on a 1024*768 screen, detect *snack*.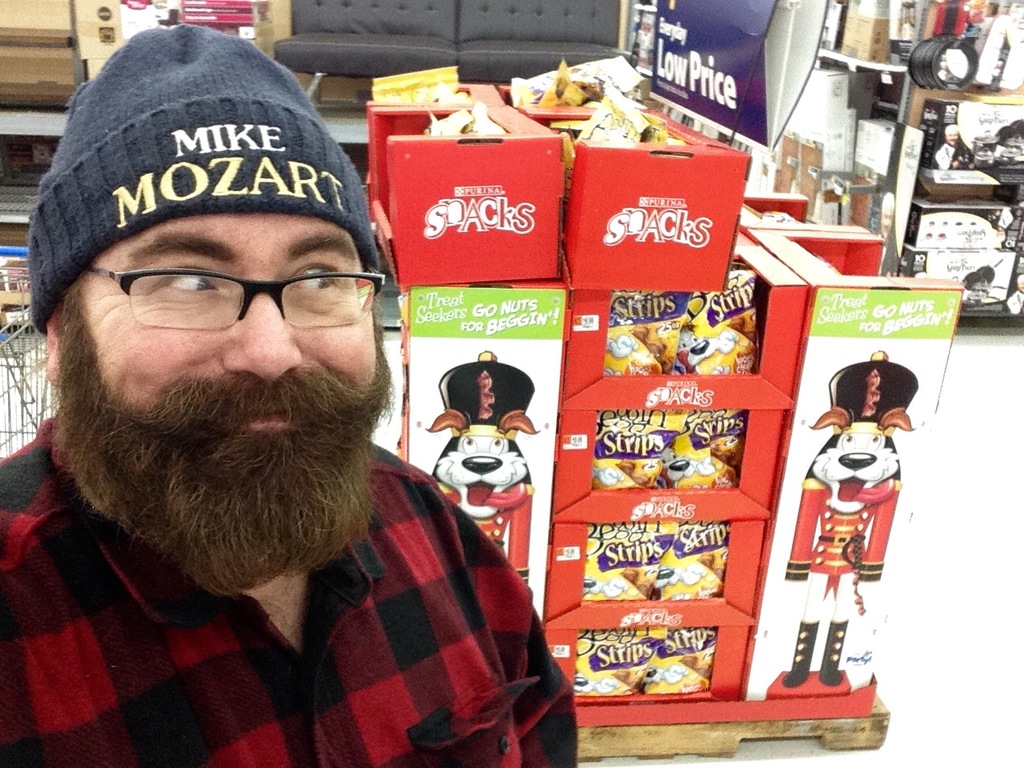
l=680, t=414, r=742, b=486.
